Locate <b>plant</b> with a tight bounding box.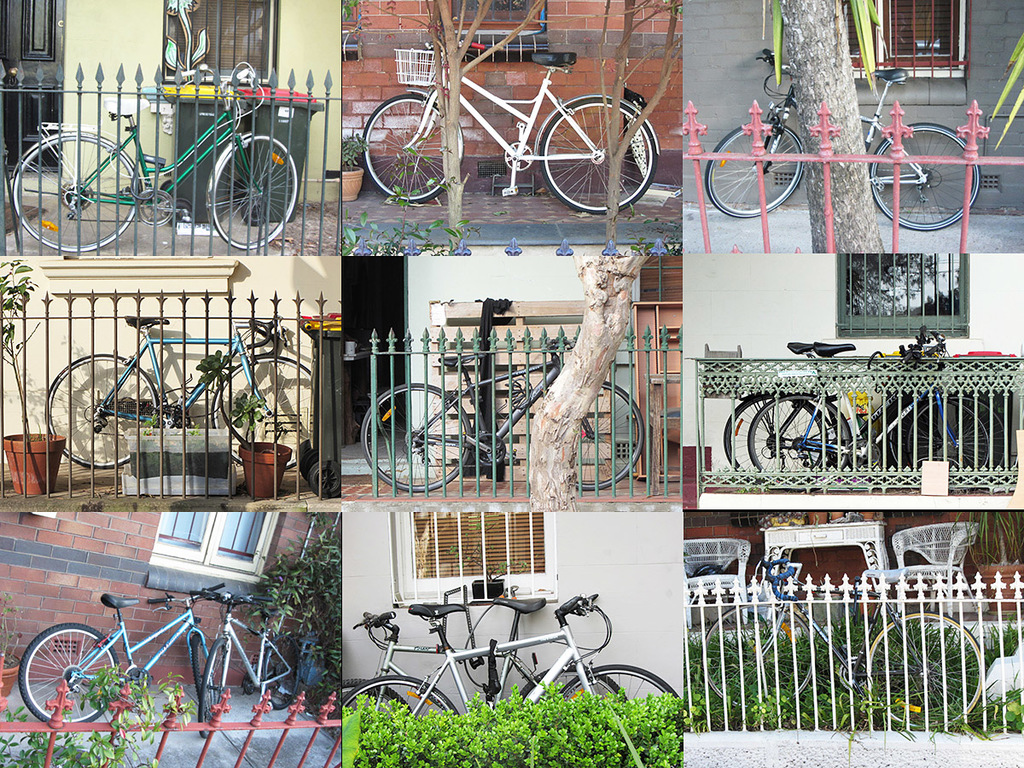
[224,374,282,461].
